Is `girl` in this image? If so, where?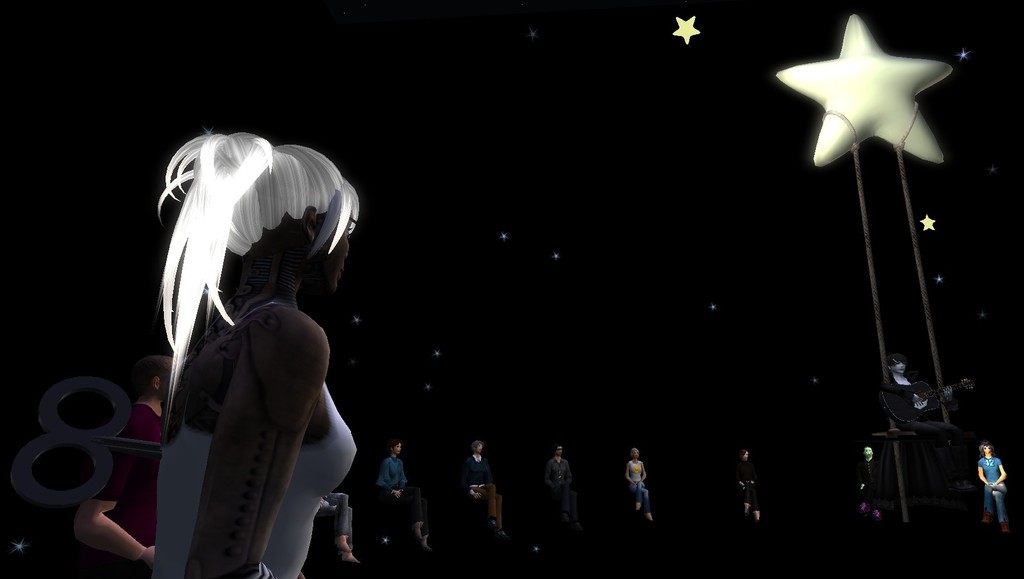
Yes, at crop(463, 438, 506, 545).
